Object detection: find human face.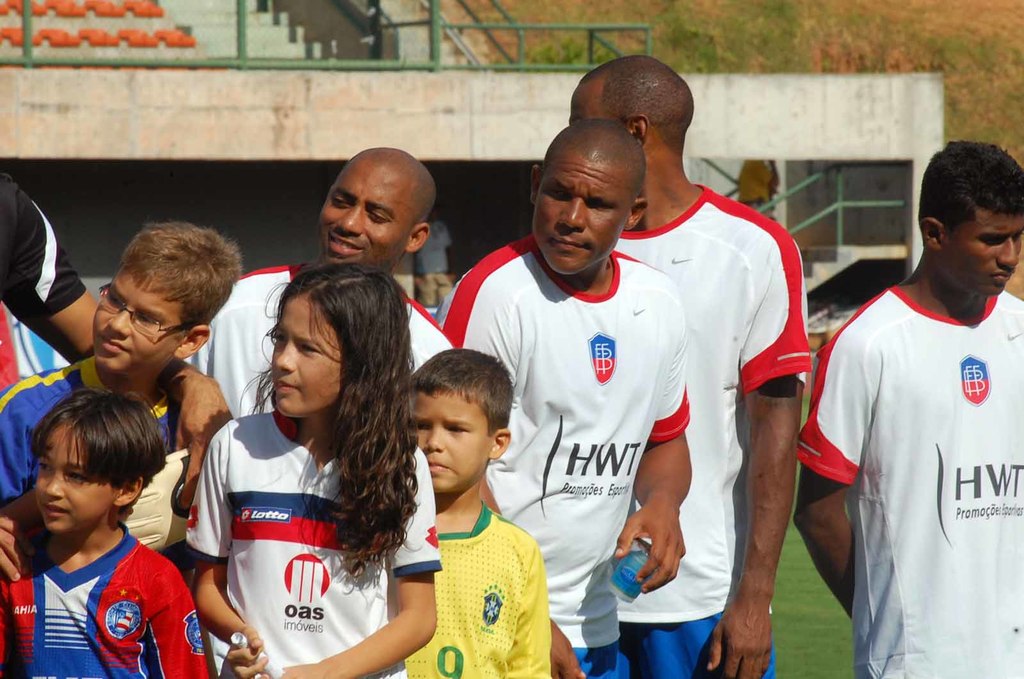
{"left": 35, "top": 424, "right": 113, "bottom": 531}.
